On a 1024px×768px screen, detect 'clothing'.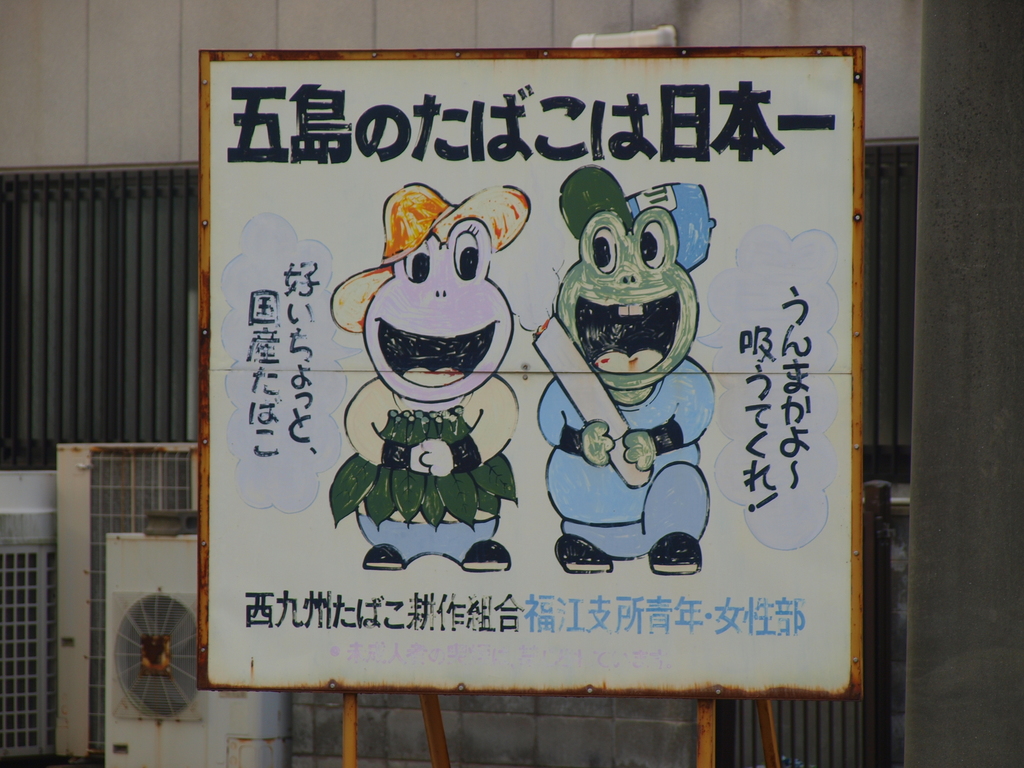
x1=353, y1=511, x2=500, y2=569.
